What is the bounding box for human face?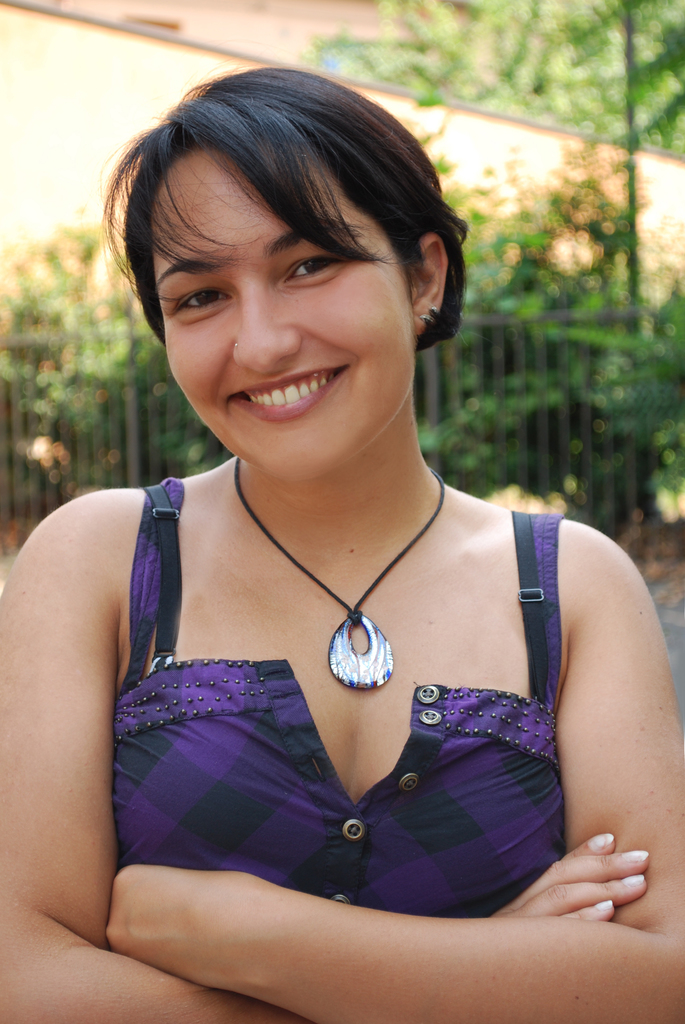
x1=143, y1=151, x2=415, y2=487.
